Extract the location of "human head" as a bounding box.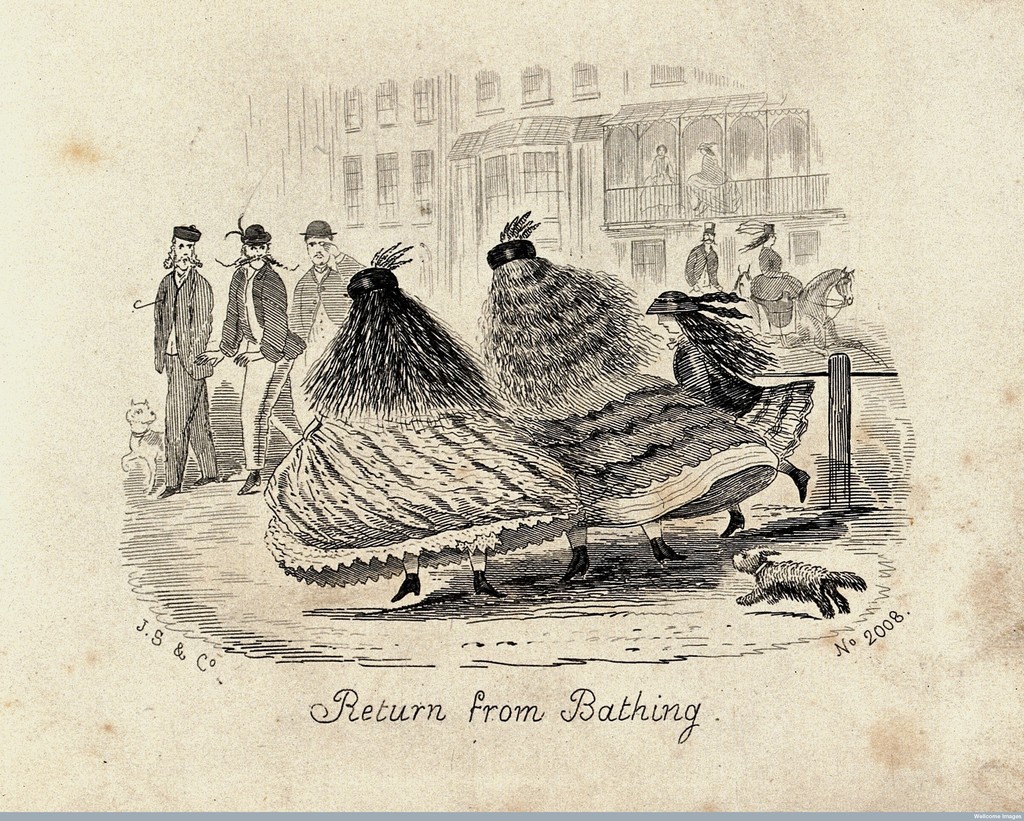
<region>486, 235, 538, 289</region>.
